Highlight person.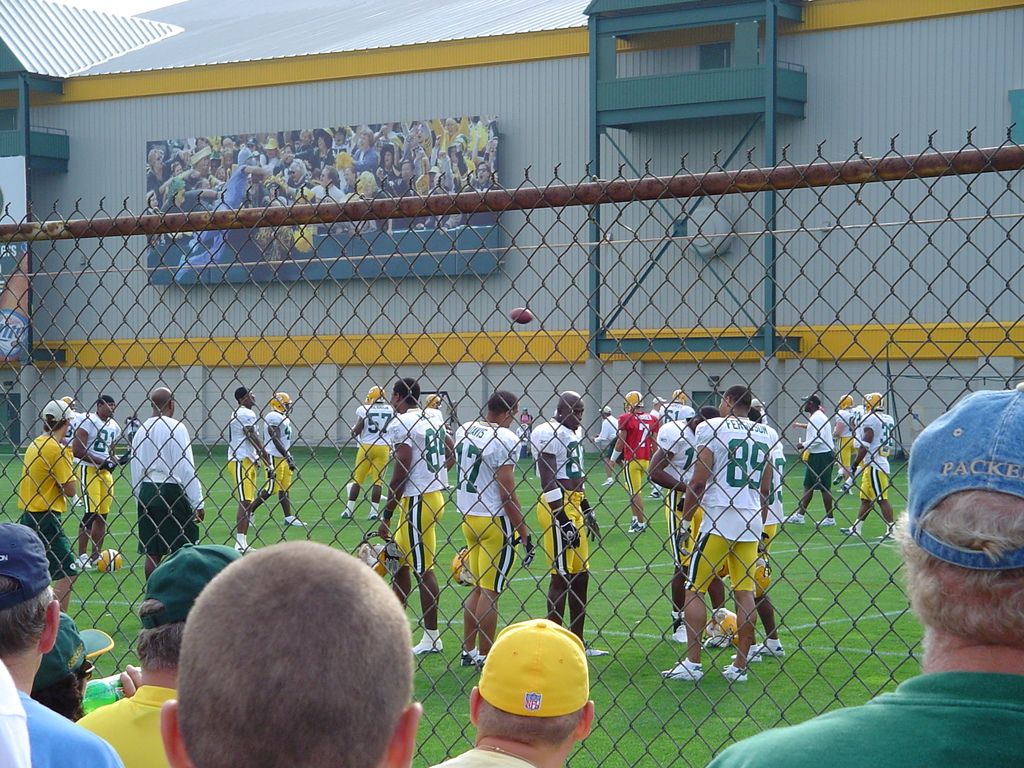
Highlighted region: [659, 393, 693, 412].
